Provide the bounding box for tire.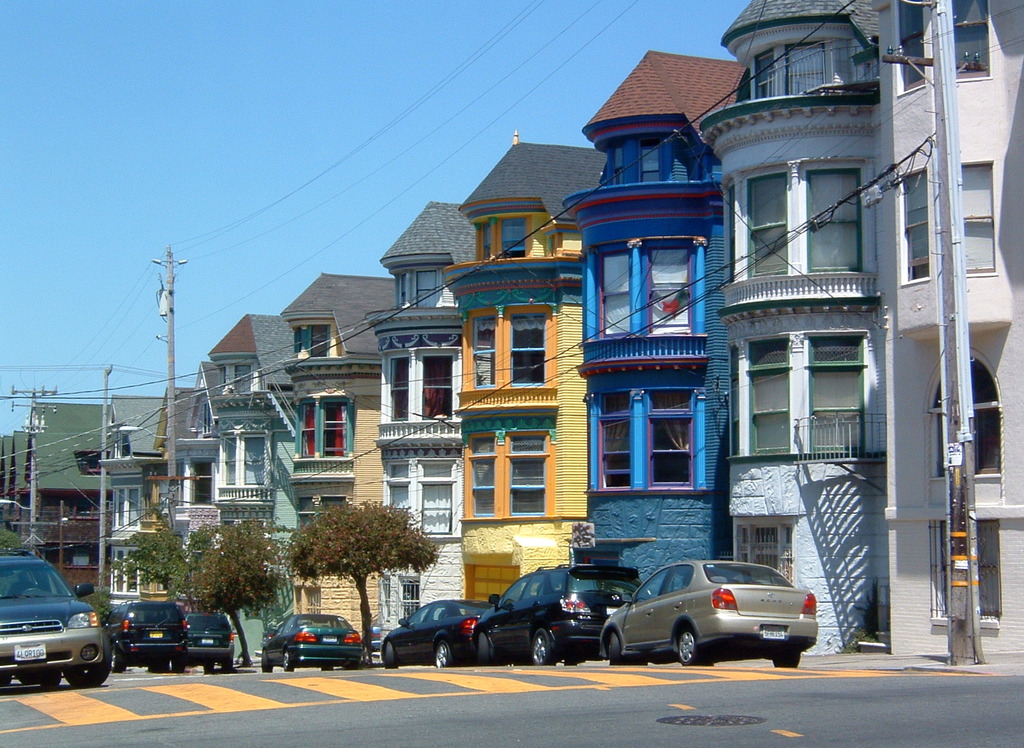
locate(673, 622, 706, 668).
